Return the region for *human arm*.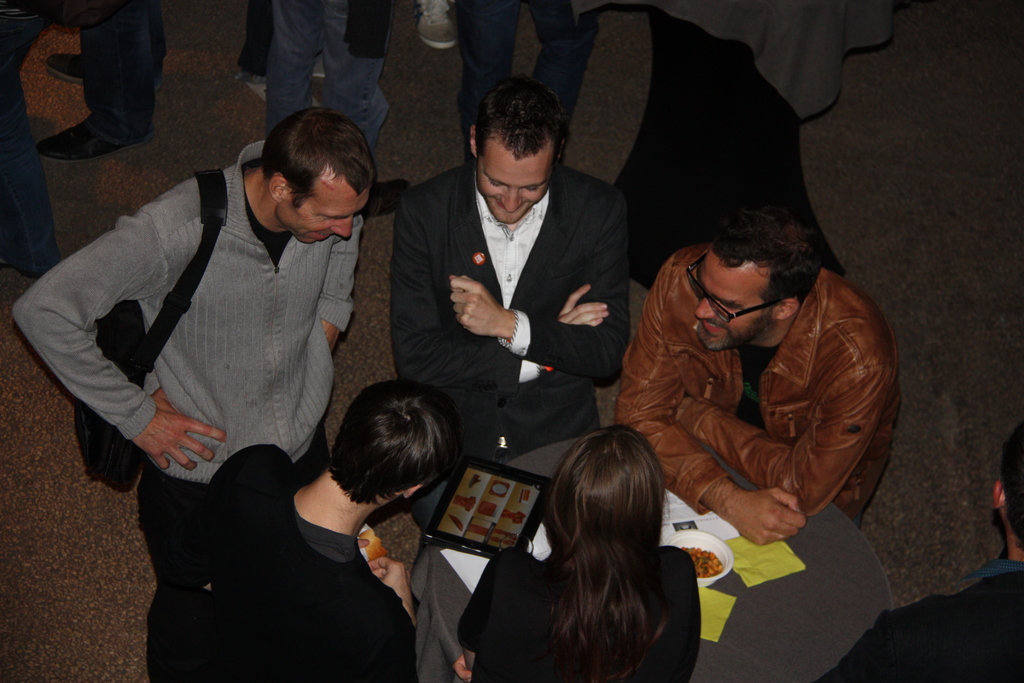
[616, 255, 810, 545].
